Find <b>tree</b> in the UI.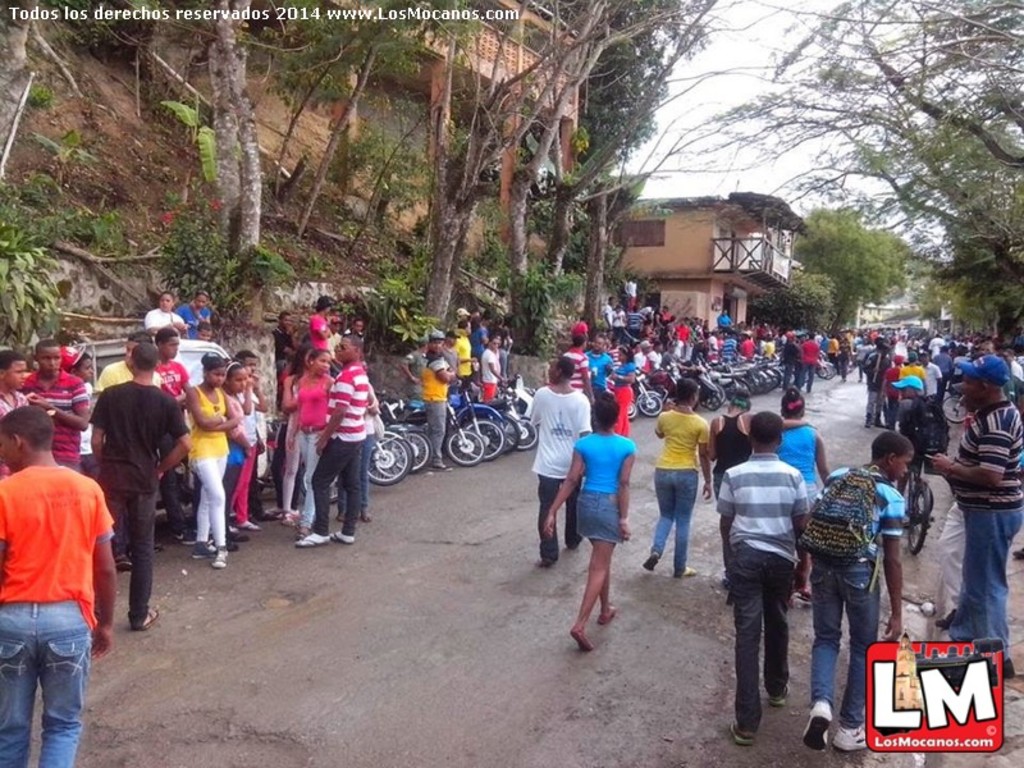
UI element at rect(773, 188, 938, 347).
